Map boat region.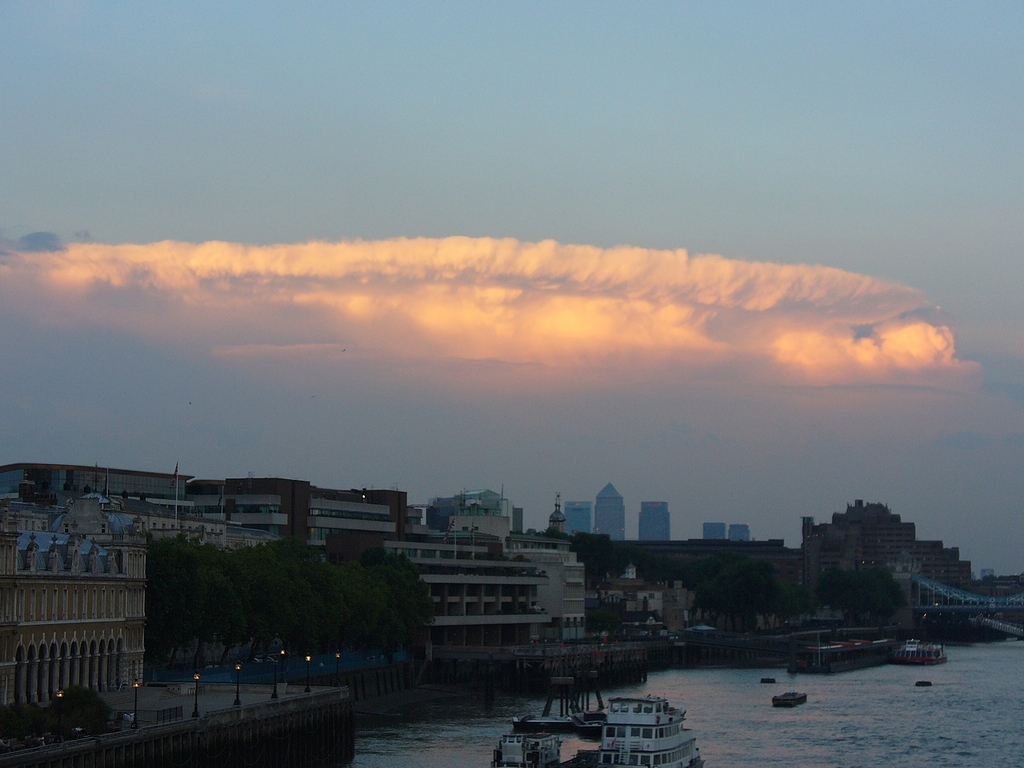
Mapped to select_region(574, 704, 610, 735).
